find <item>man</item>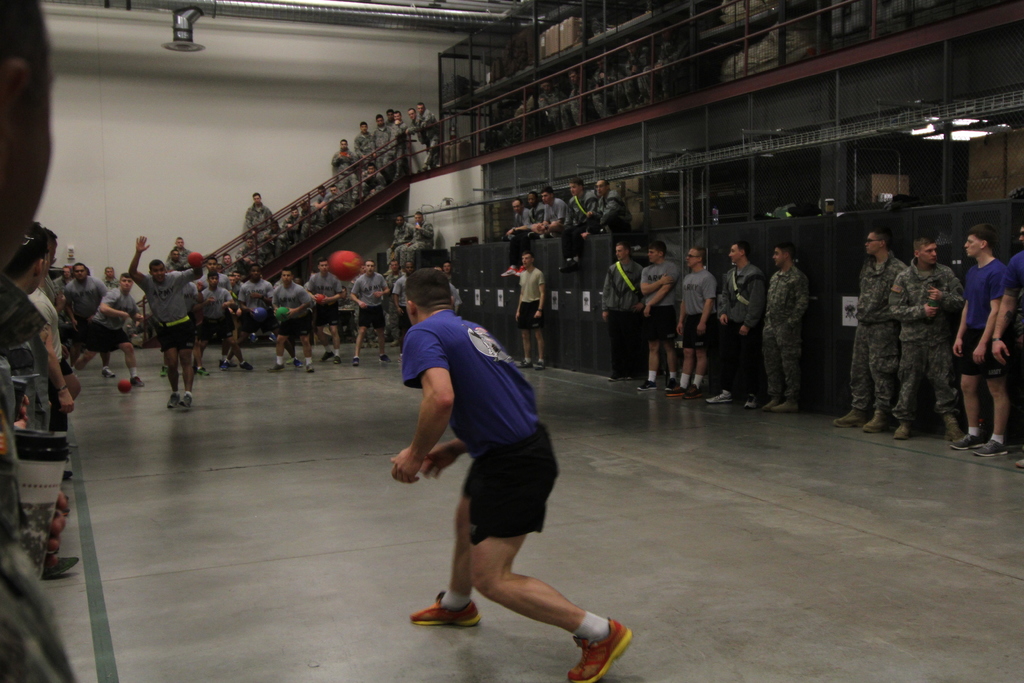
{"left": 61, "top": 261, "right": 106, "bottom": 363}
